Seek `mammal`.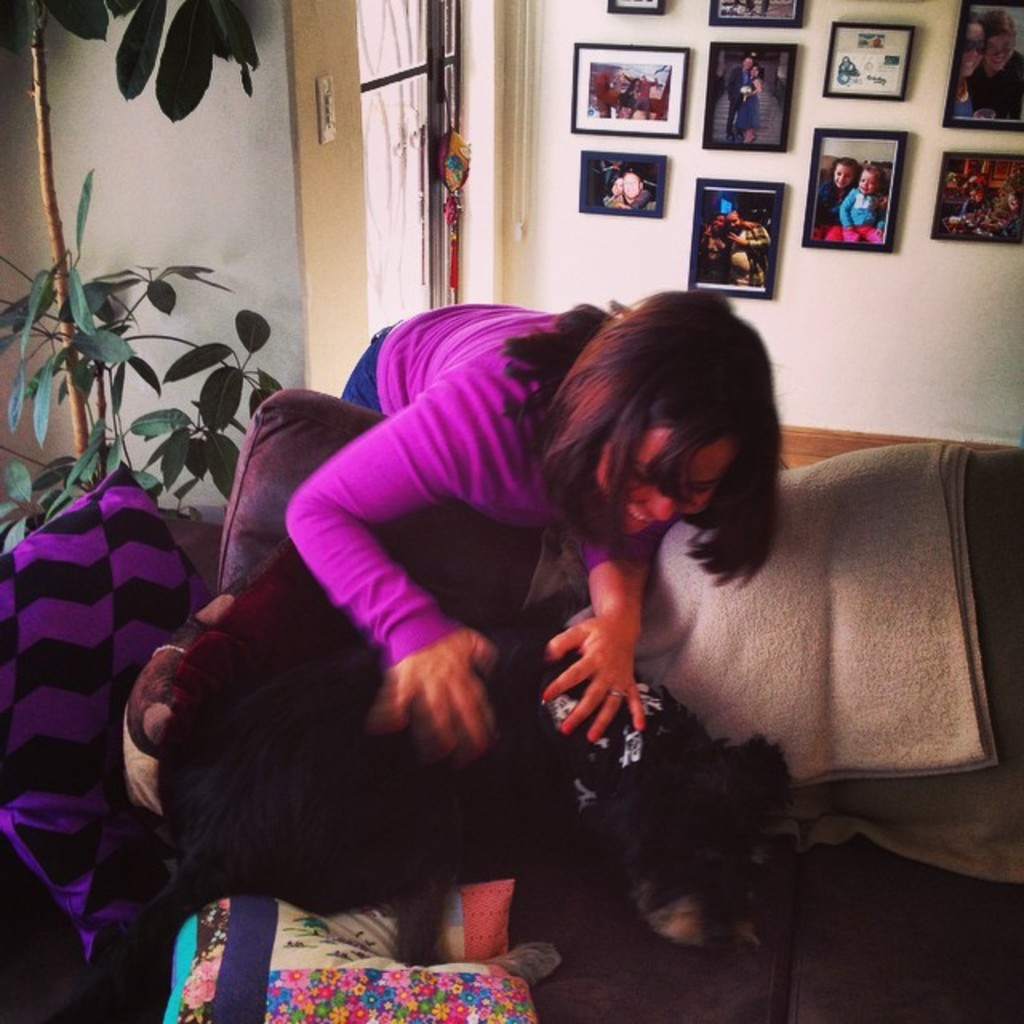
[x1=838, y1=165, x2=886, y2=238].
